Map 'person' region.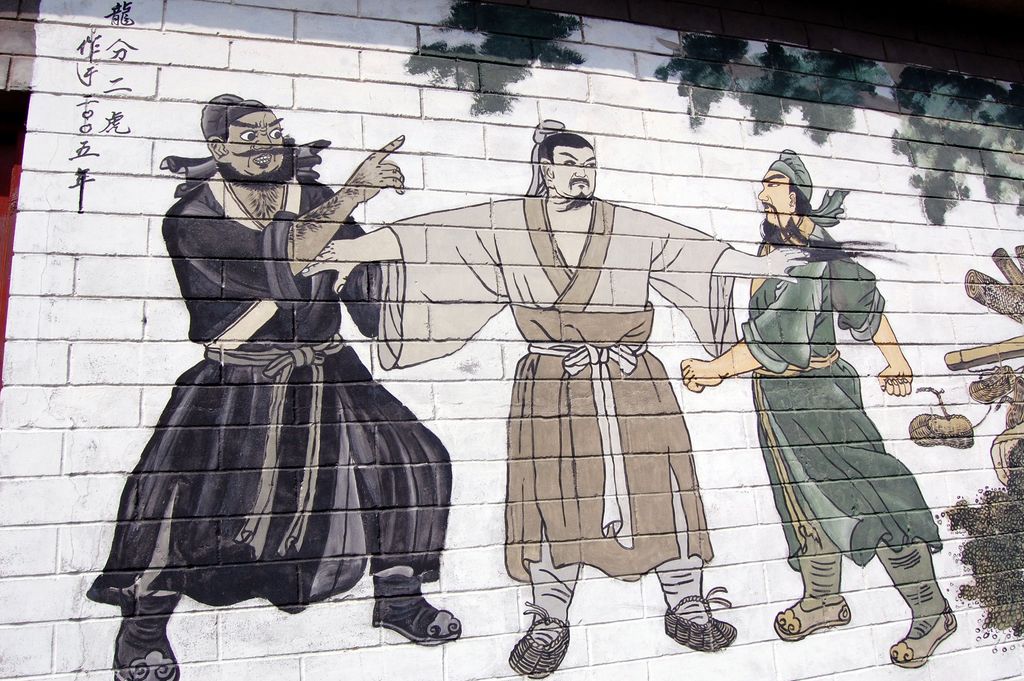
Mapped to detection(301, 117, 812, 680).
